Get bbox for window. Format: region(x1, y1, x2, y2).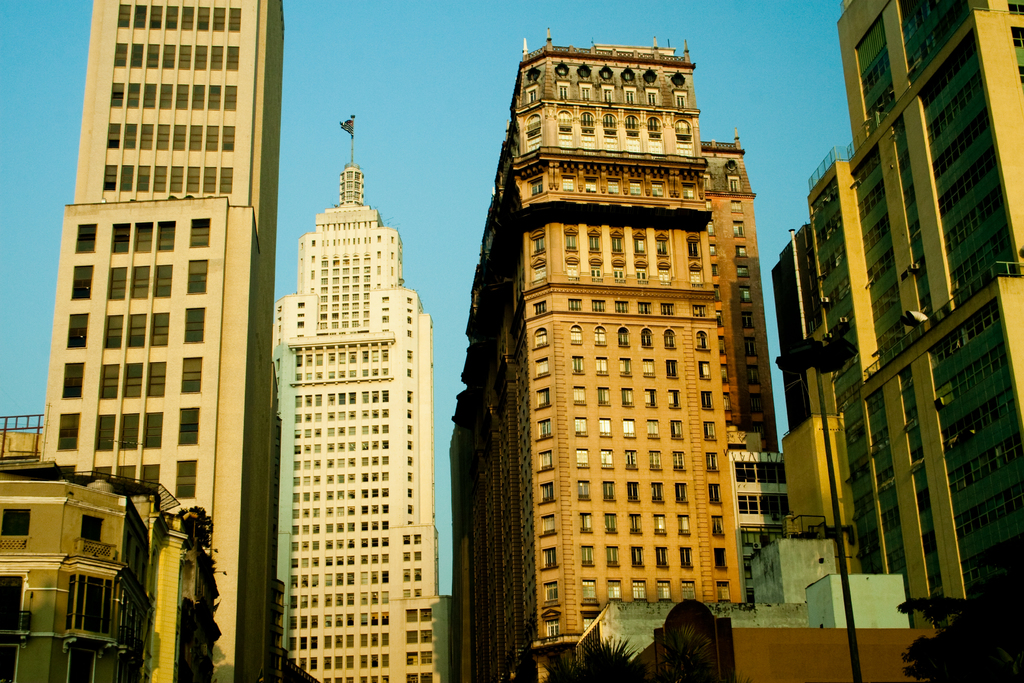
region(580, 86, 591, 101).
